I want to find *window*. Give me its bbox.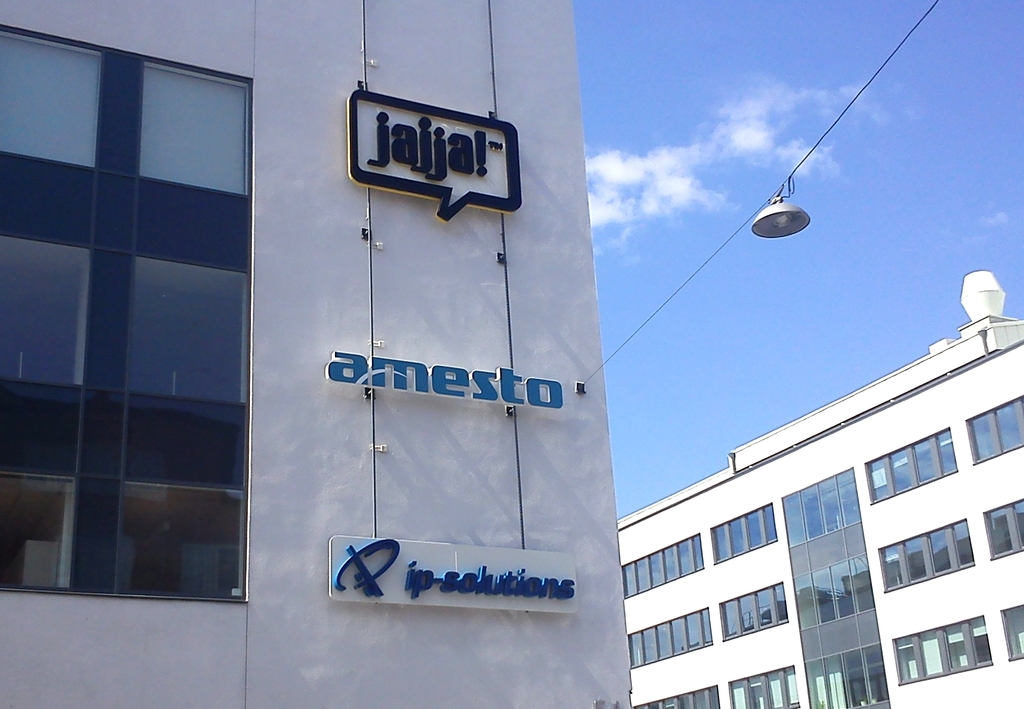
(888, 612, 992, 686).
